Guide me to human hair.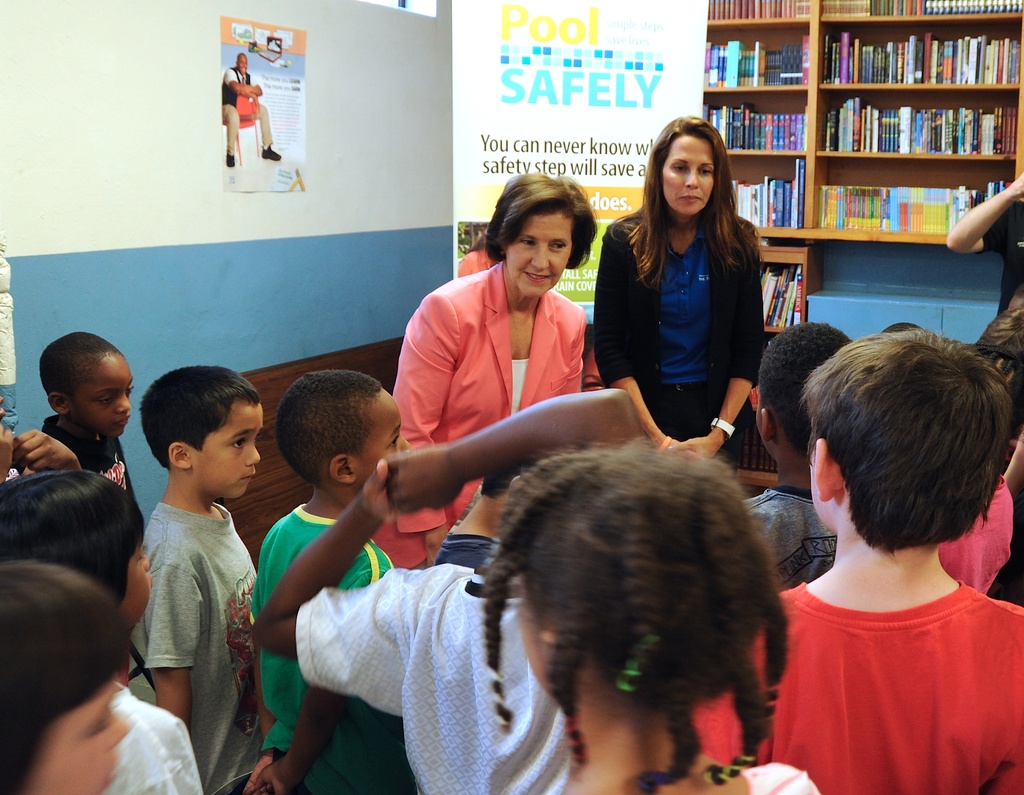
Guidance: left=0, top=561, right=125, bottom=794.
